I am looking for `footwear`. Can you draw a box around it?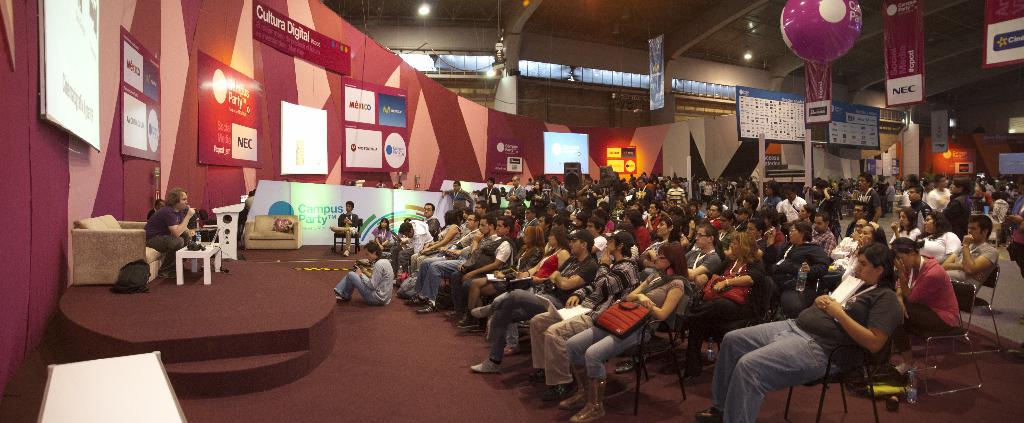
Sure, the bounding box is left=467, top=355, right=501, bottom=376.
